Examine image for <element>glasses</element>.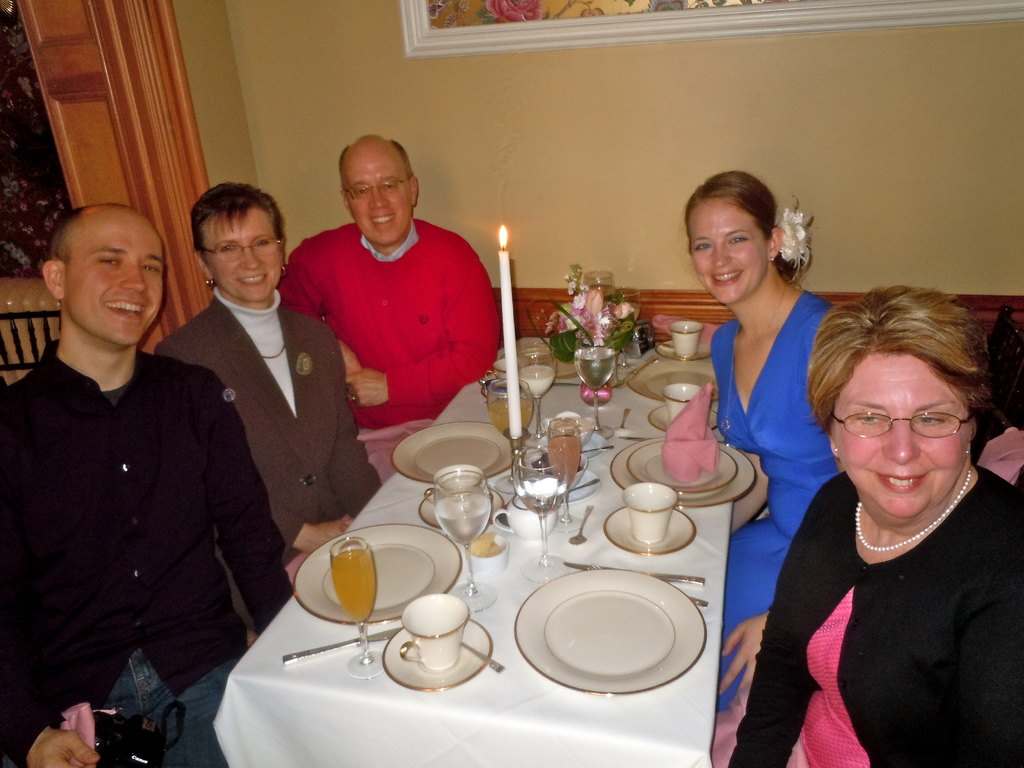
Examination result: (854,399,979,460).
